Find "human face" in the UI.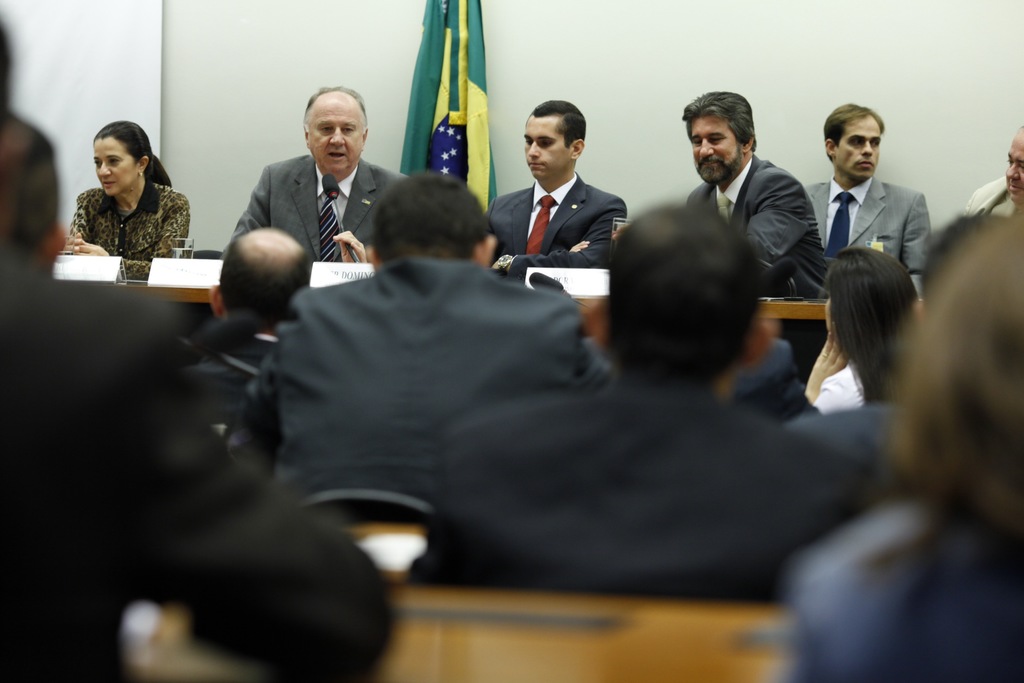
UI element at {"left": 686, "top": 115, "right": 744, "bottom": 183}.
